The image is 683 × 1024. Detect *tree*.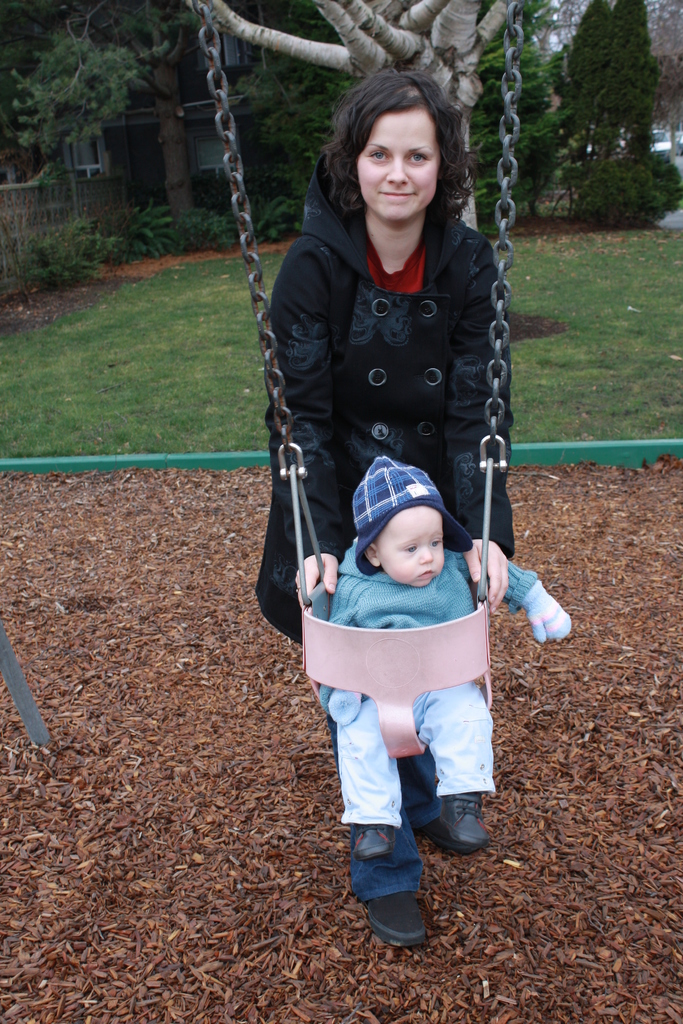
Detection: [left=183, top=0, right=516, bottom=235].
